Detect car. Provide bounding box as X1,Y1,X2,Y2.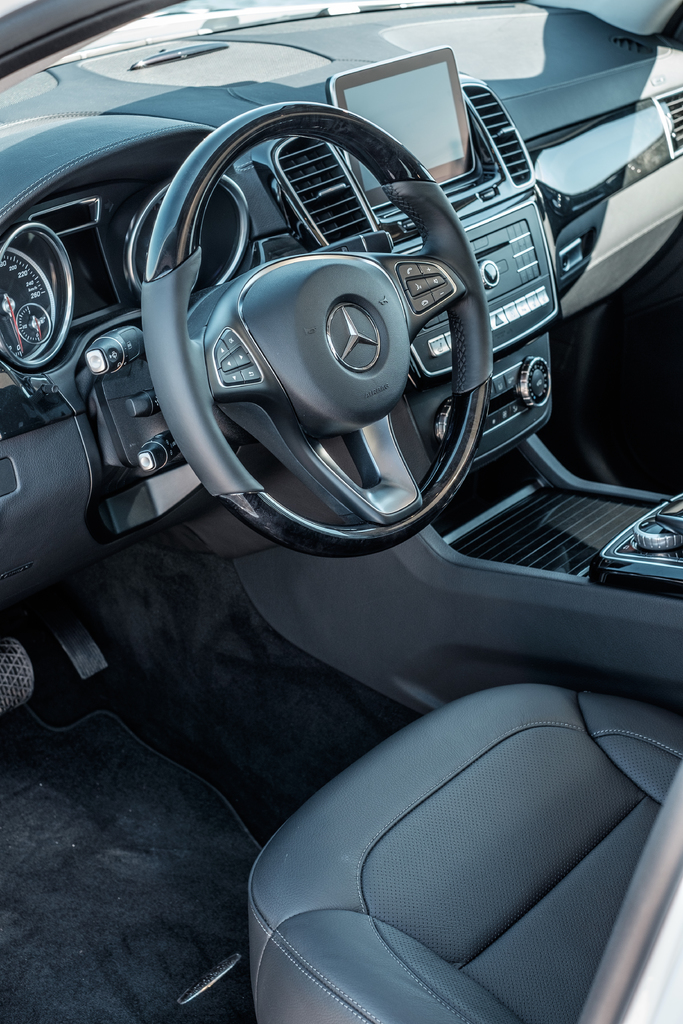
0,0,682,1023.
